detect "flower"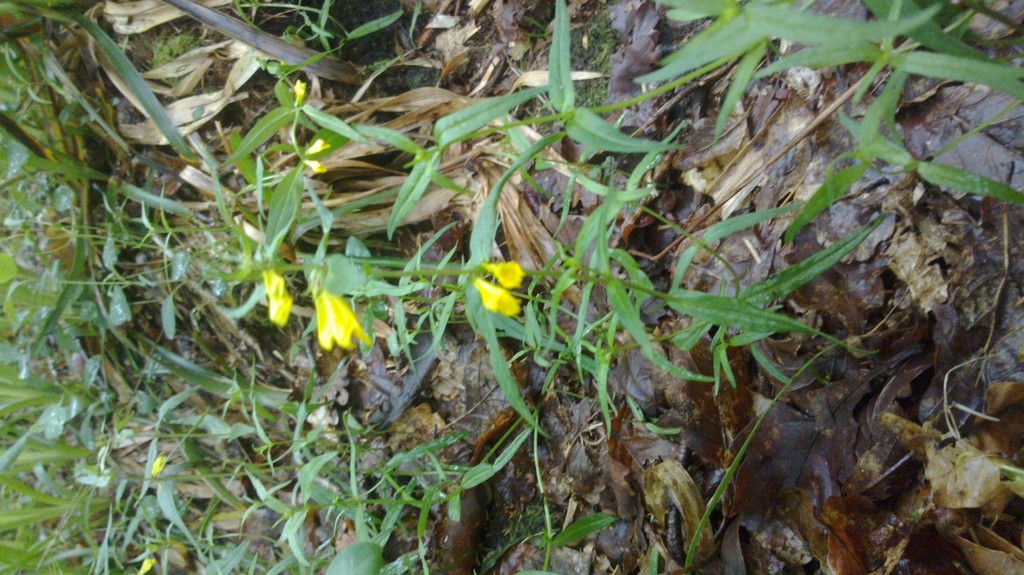
x1=462, y1=248, x2=532, y2=324
